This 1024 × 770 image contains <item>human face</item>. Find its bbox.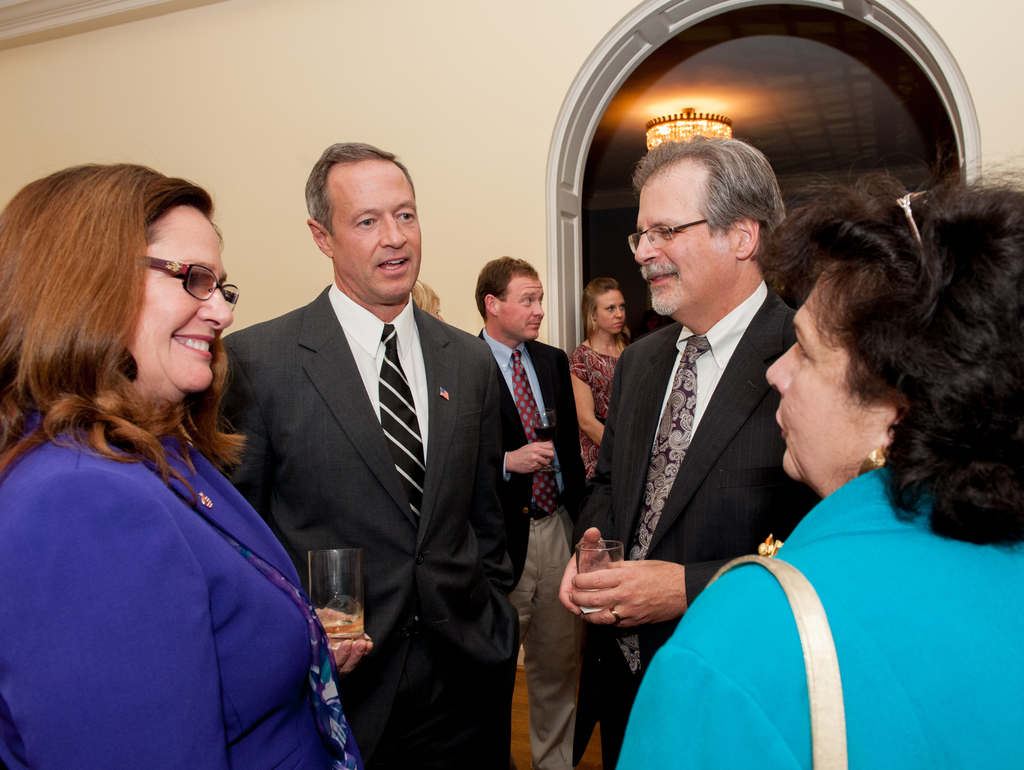
764,254,884,491.
